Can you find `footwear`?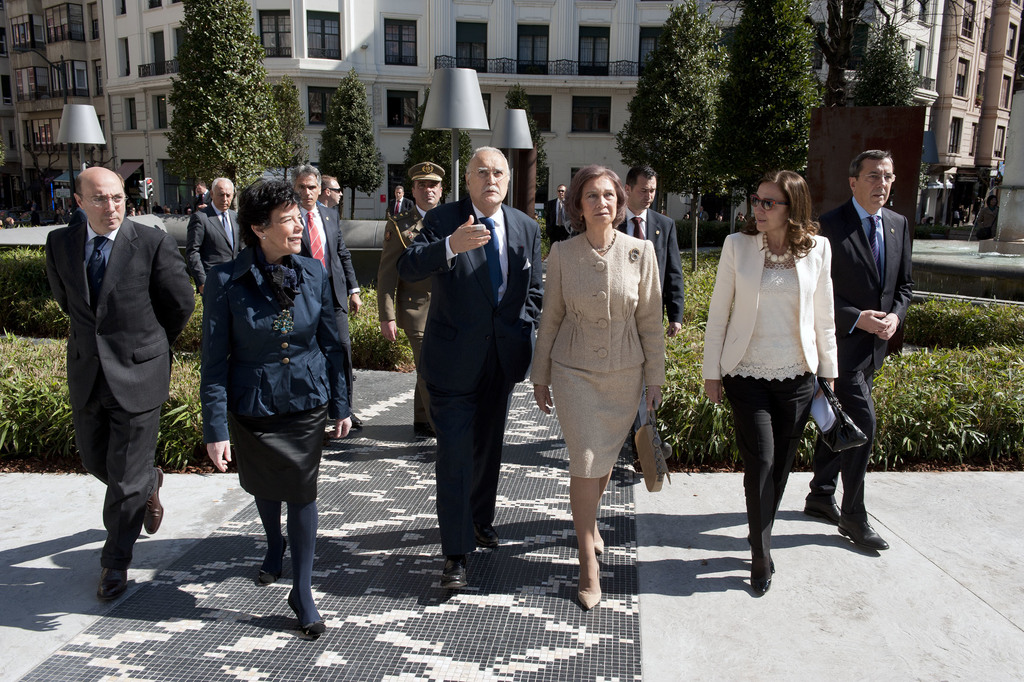
Yes, bounding box: (left=441, top=557, right=466, bottom=589).
